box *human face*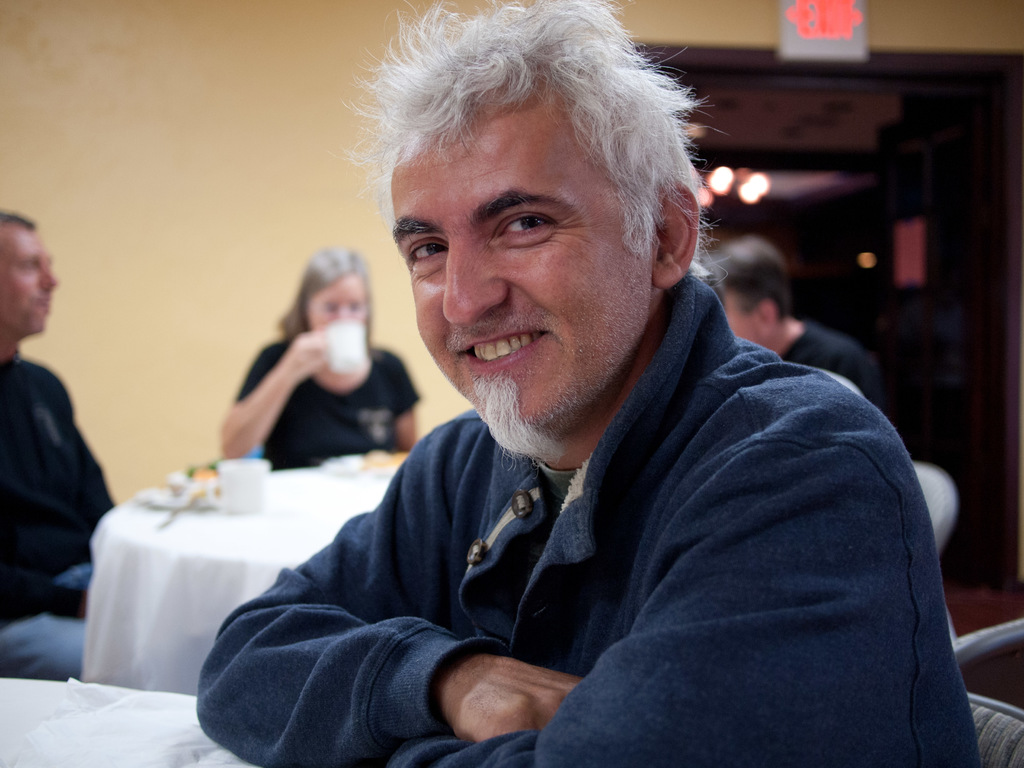
left=721, top=292, right=759, bottom=341
